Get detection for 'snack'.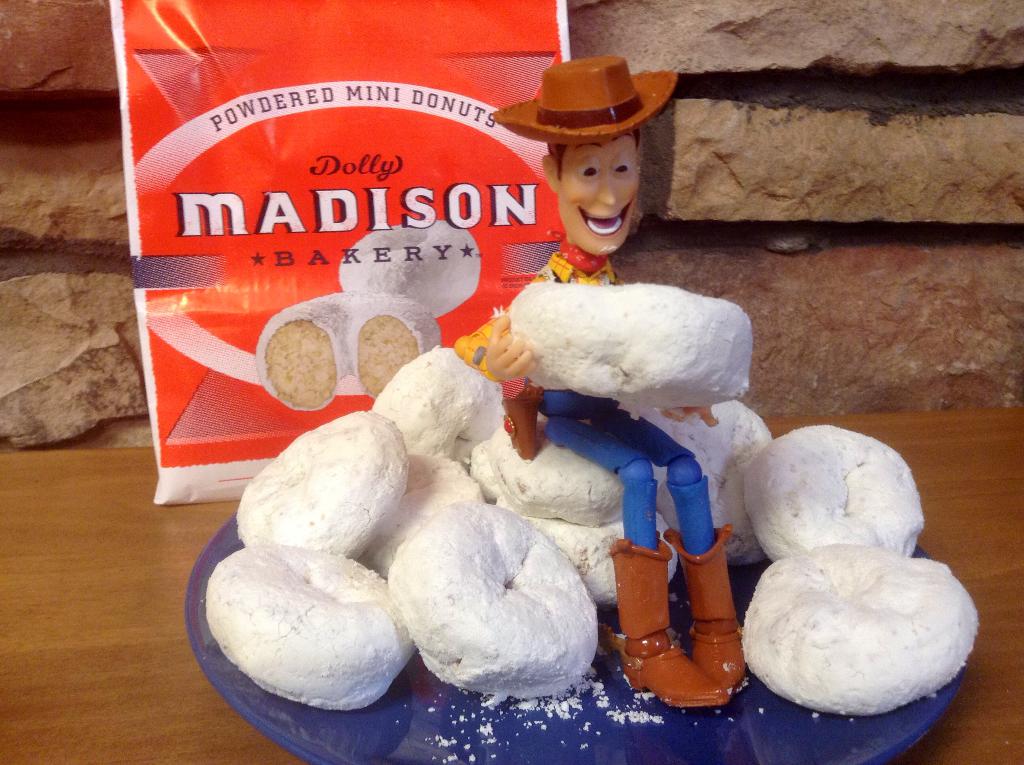
Detection: BBox(213, 543, 417, 731).
